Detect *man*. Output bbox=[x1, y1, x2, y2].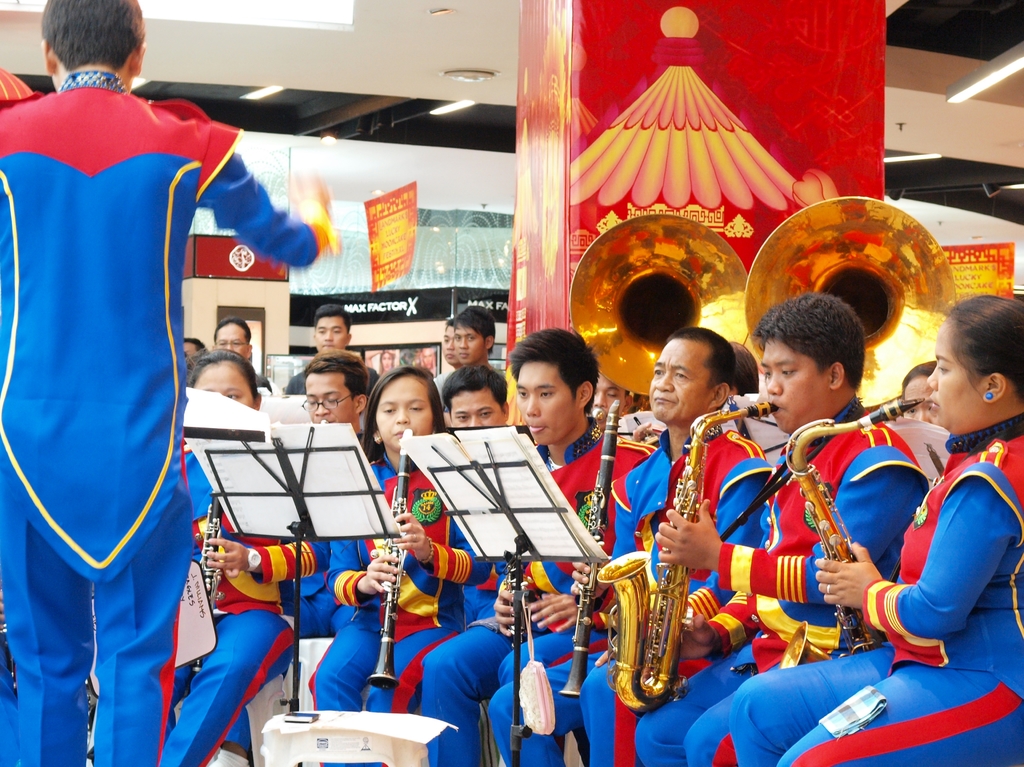
bbox=[149, 351, 371, 766].
